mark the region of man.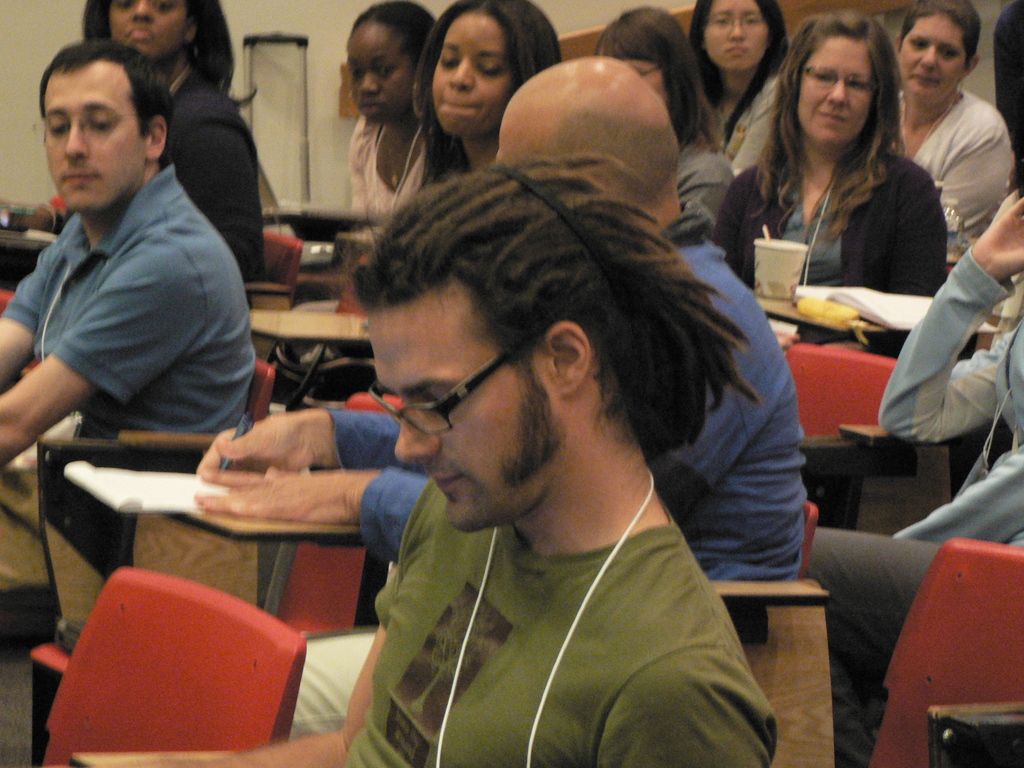
Region: (x1=113, y1=152, x2=779, y2=767).
